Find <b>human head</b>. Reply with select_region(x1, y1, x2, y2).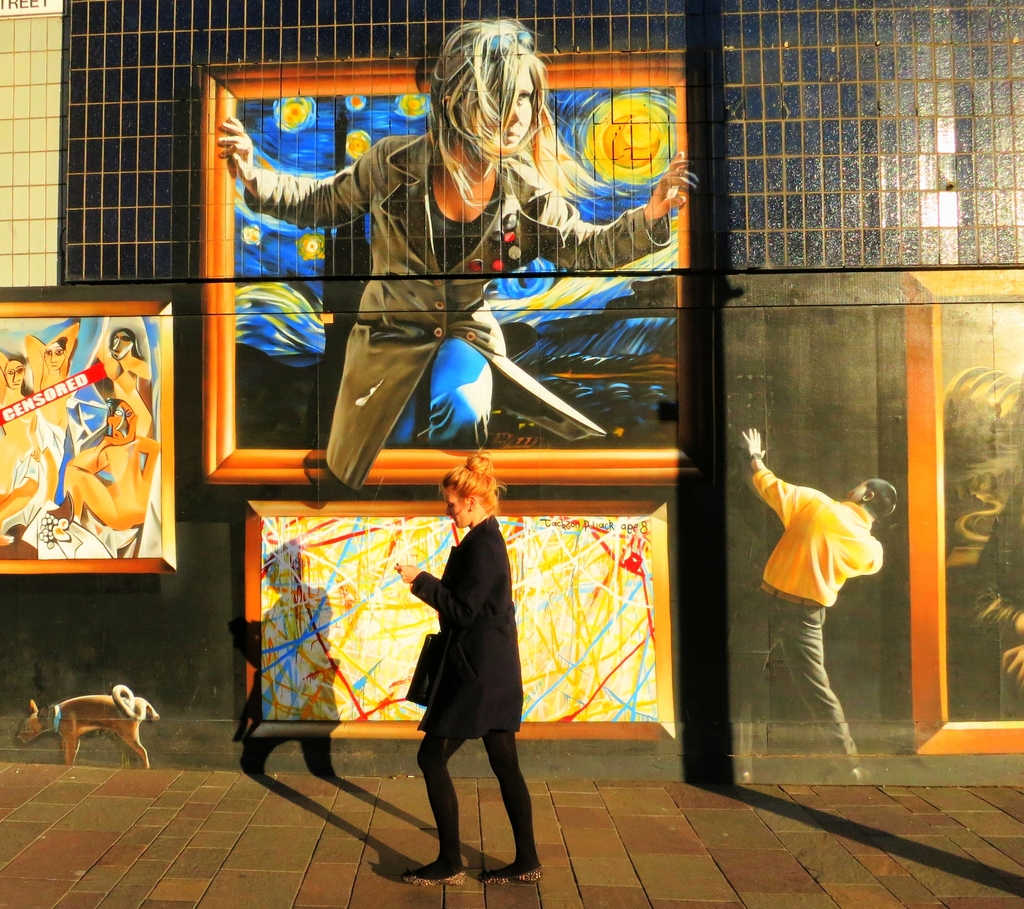
select_region(440, 459, 495, 527).
